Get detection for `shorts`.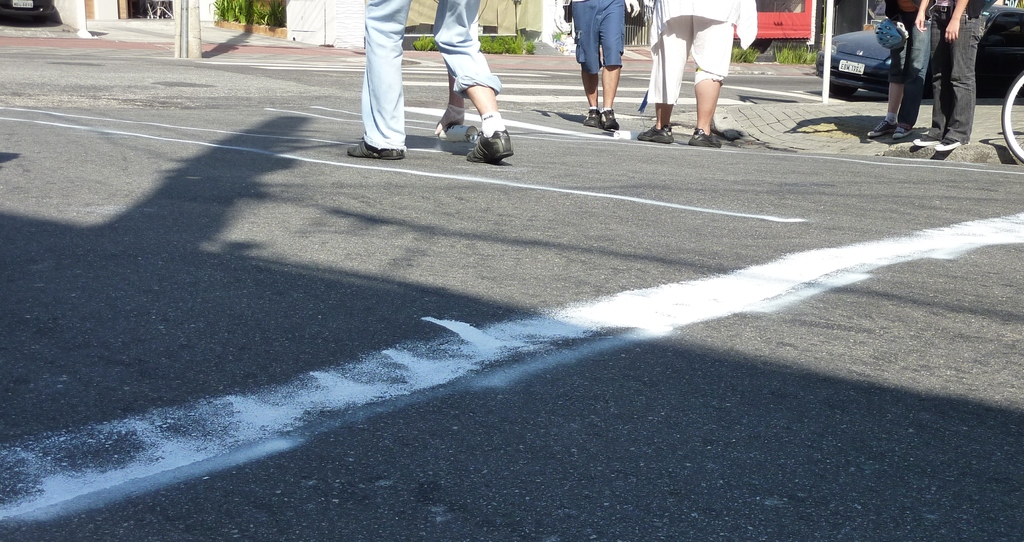
Detection: locate(641, 13, 733, 101).
